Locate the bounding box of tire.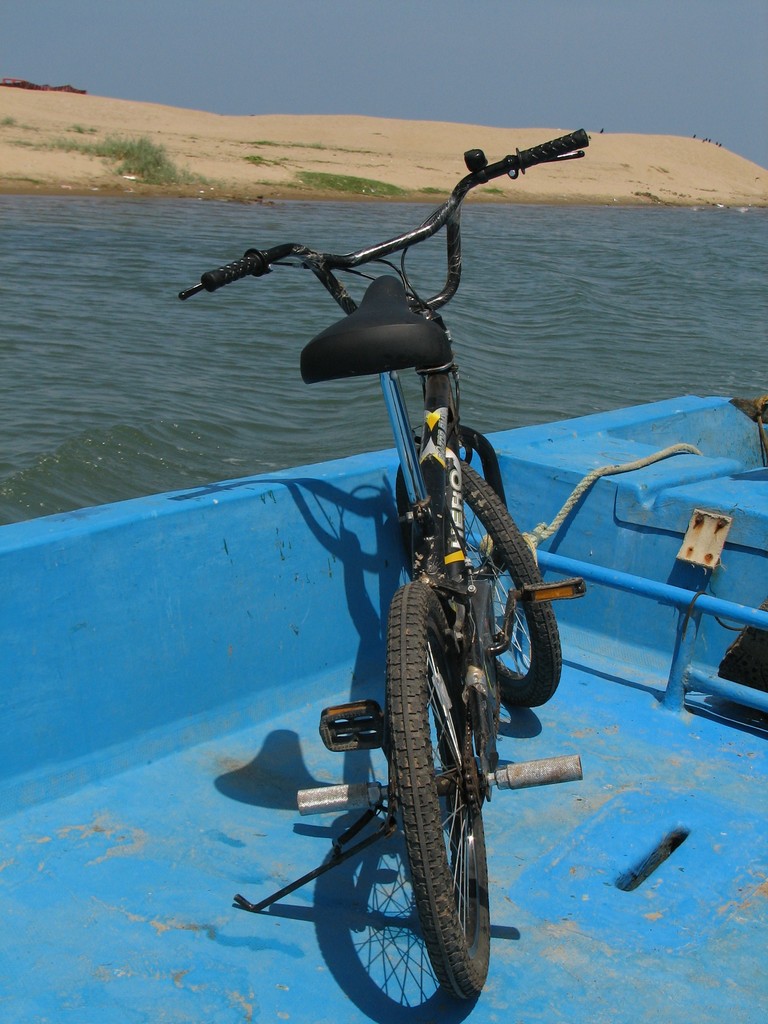
Bounding box: (396,449,562,706).
